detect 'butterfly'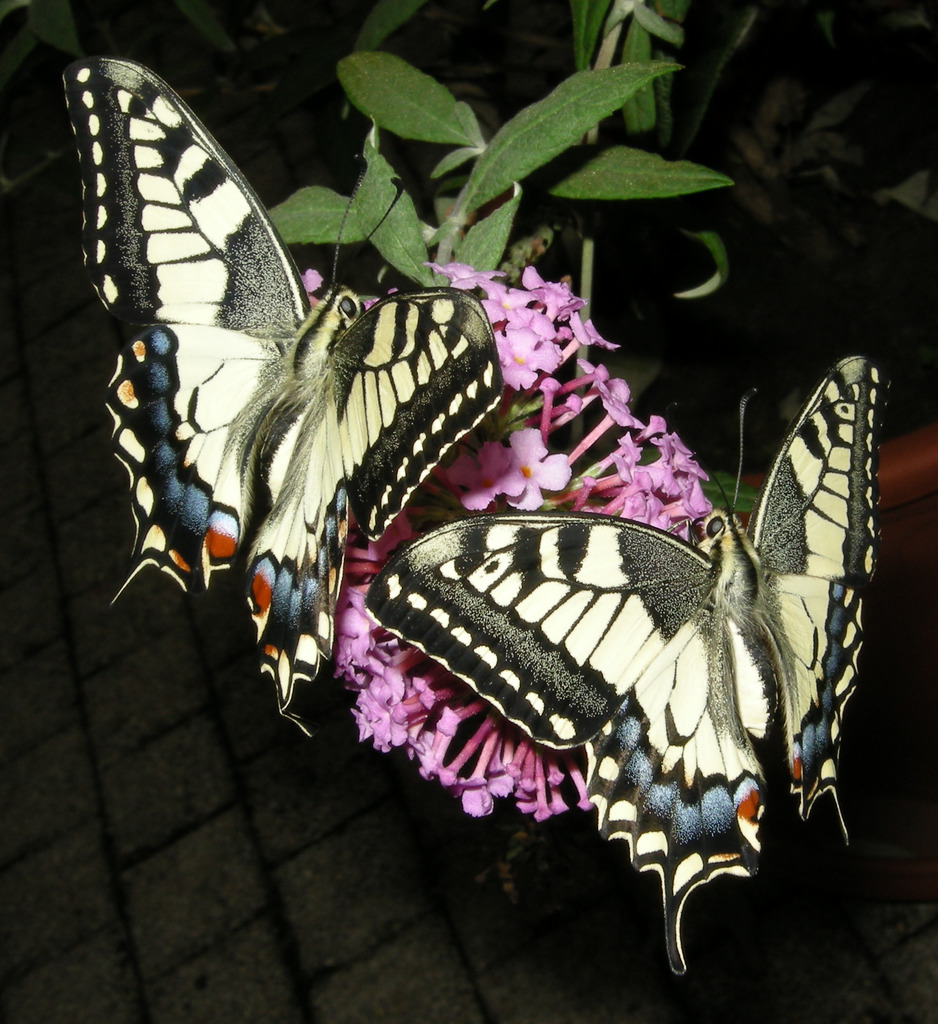
x1=95 y1=69 x2=513 y2=604
